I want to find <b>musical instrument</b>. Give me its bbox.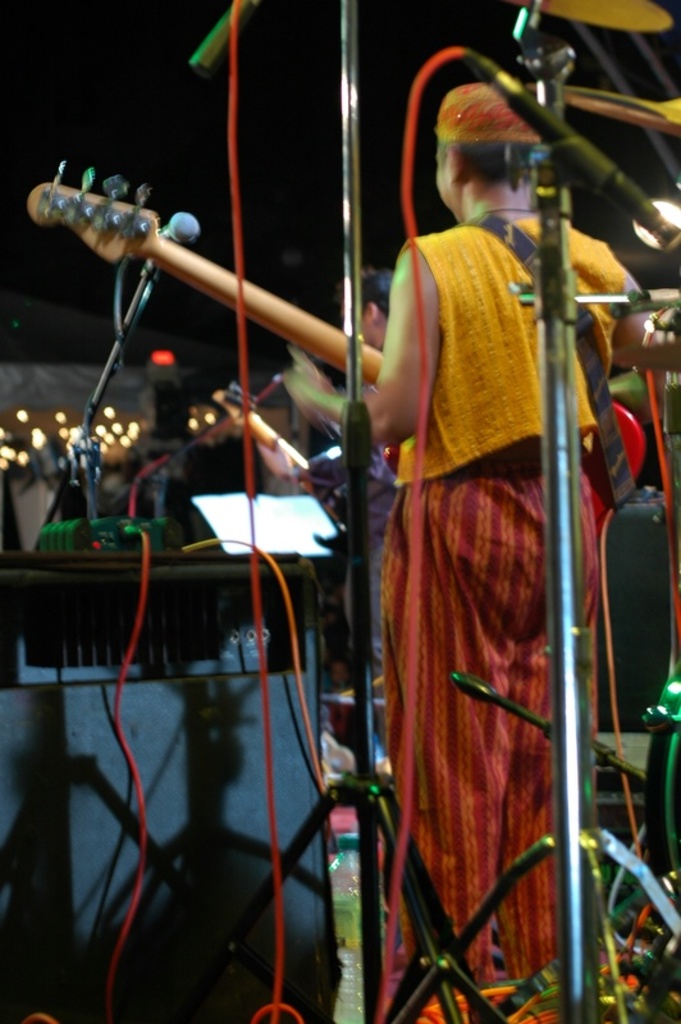
locate(527, 87, 680, 140).
